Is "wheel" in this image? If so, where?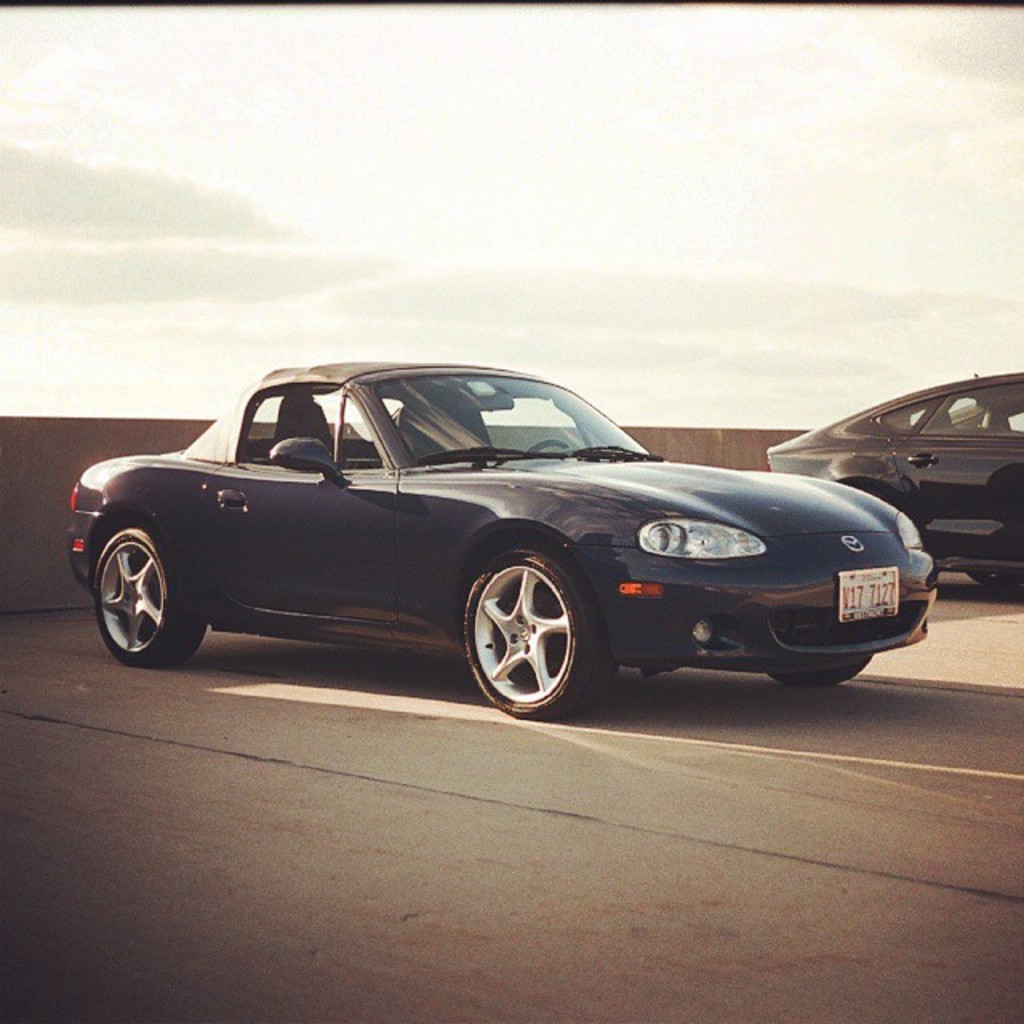
Yes, at 768, 654, 870, 683.
